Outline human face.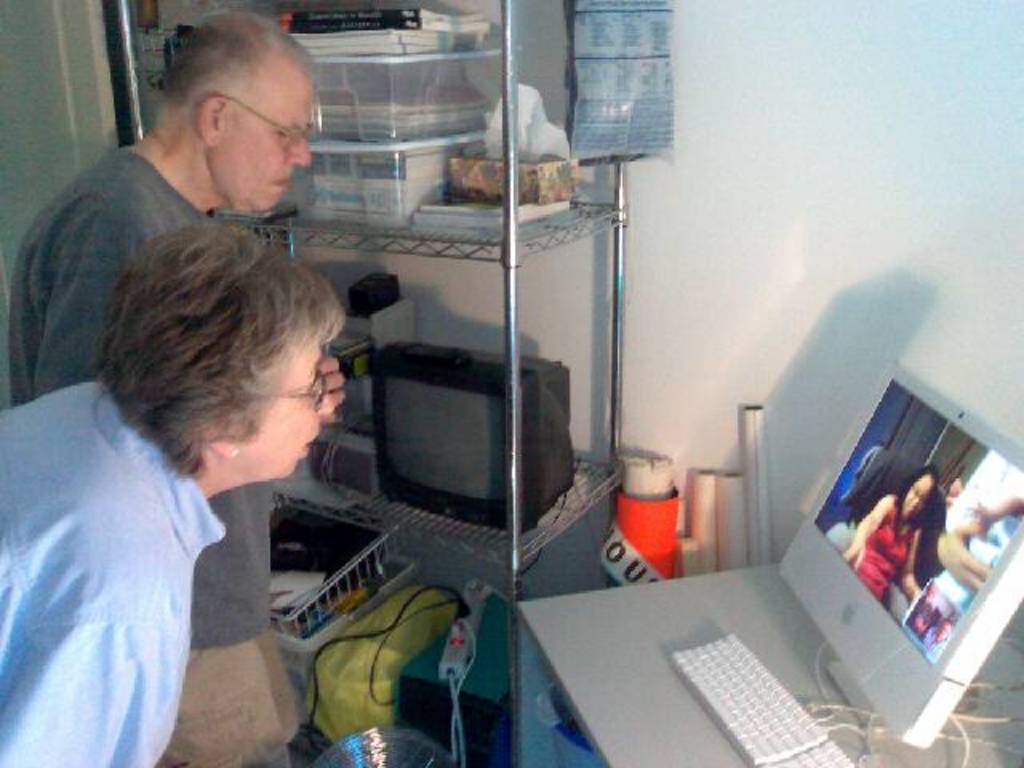
Outline: (x1=242, y1=331, x2=326, y2=483).
